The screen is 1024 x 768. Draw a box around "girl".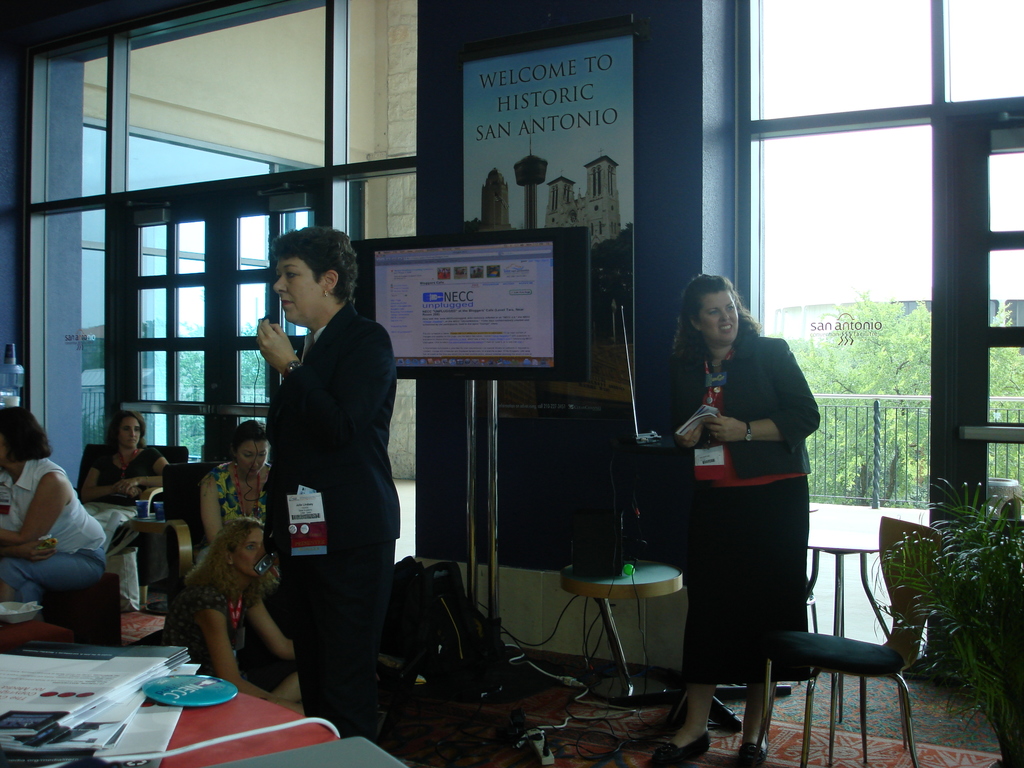
90/410/175/607.
